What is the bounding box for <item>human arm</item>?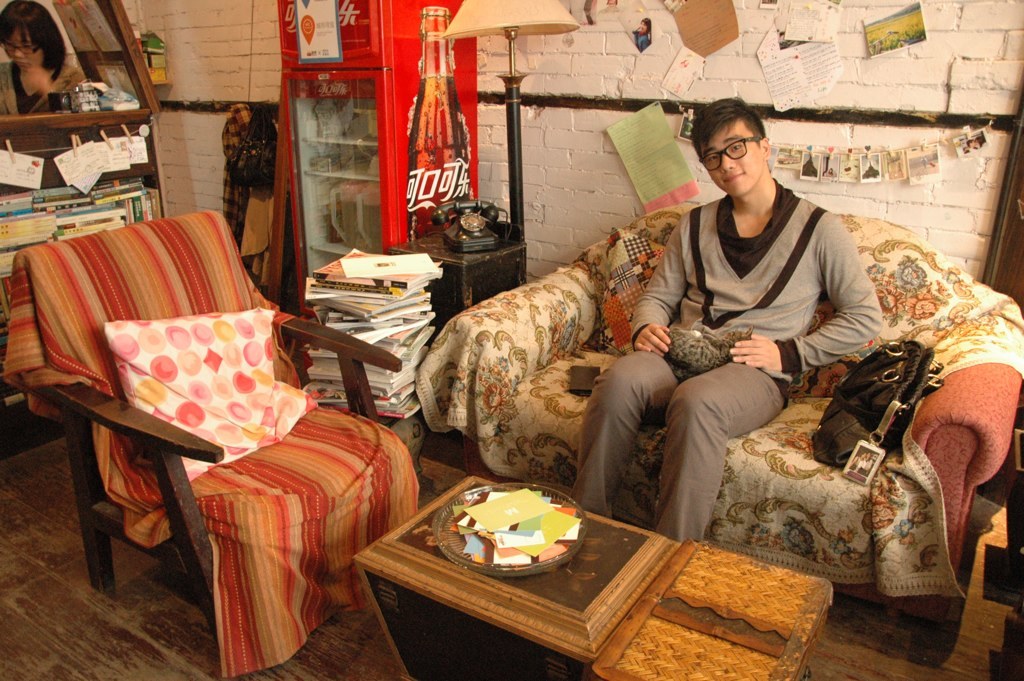
rect(723, 206, 880, 371).
